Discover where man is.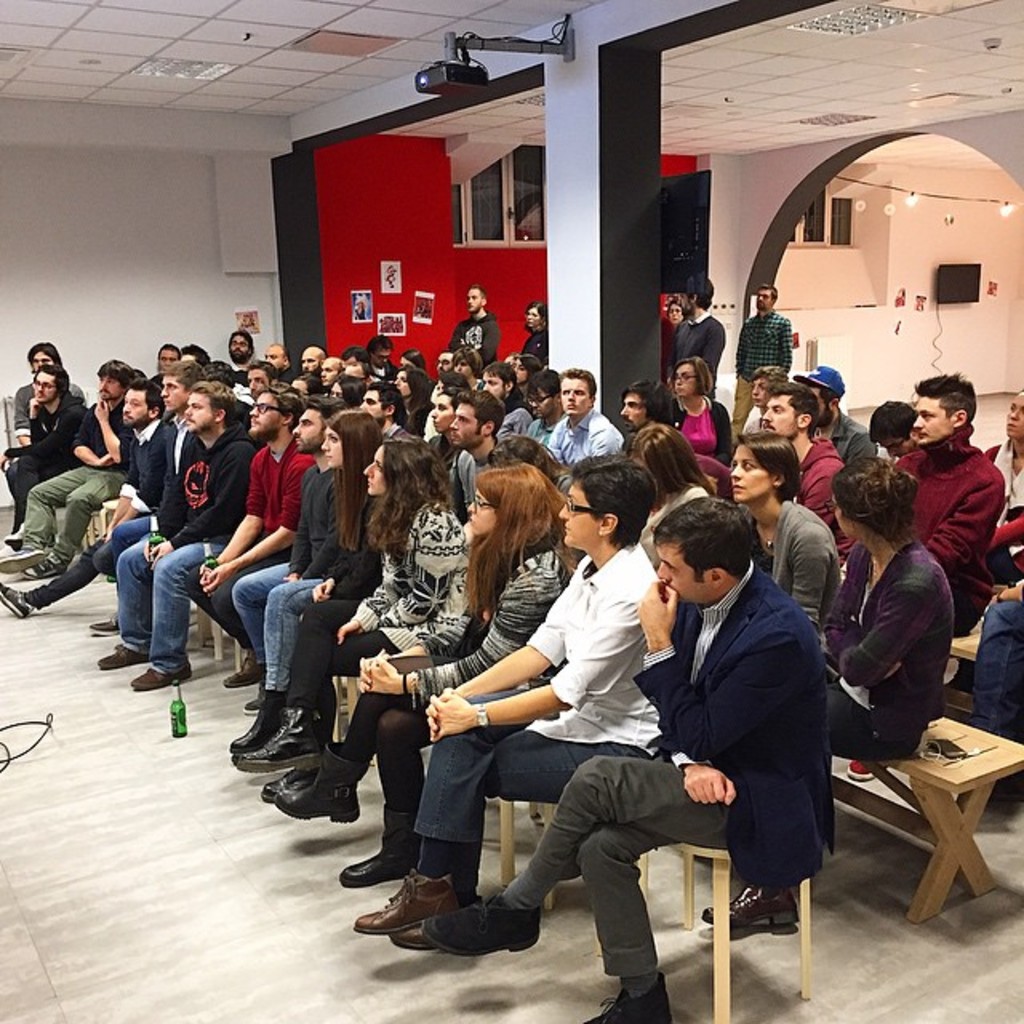
Discovered at 227/395/344/758.
